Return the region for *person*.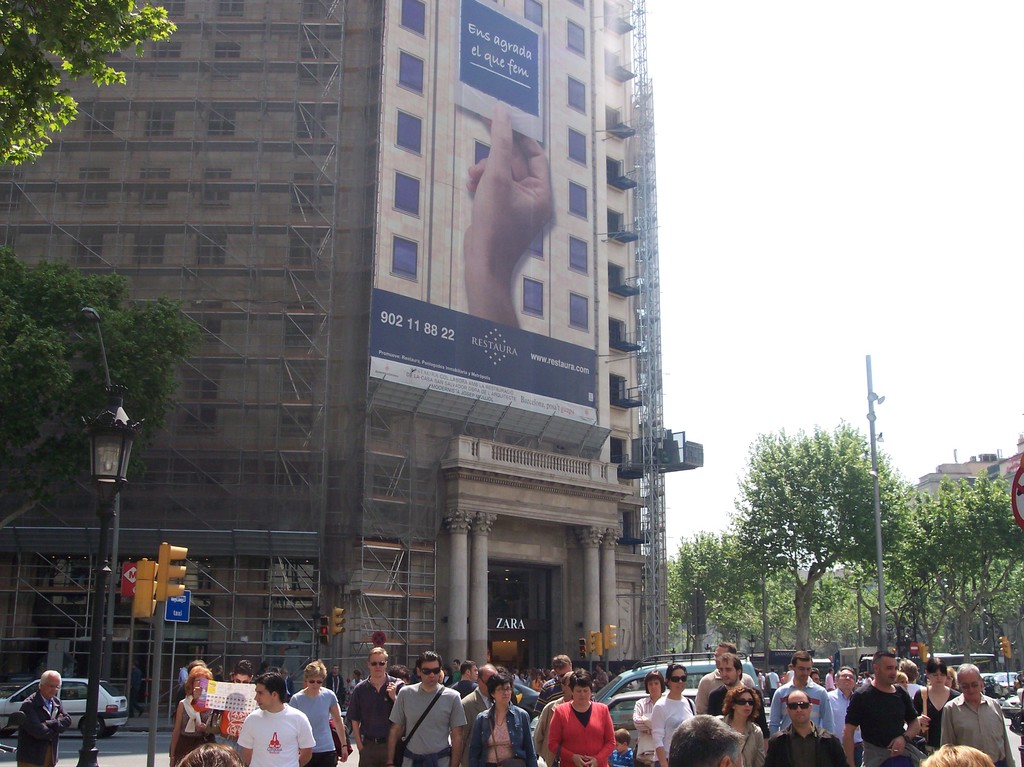
822:672:865:745.
